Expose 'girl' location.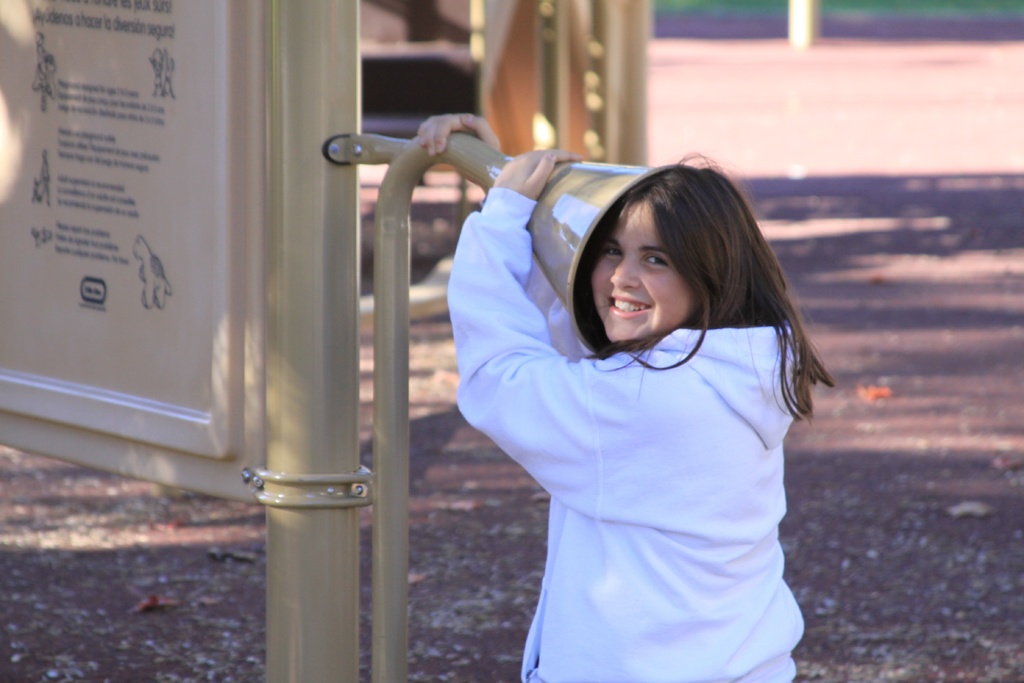
Exposed at 432:119:835:682.
